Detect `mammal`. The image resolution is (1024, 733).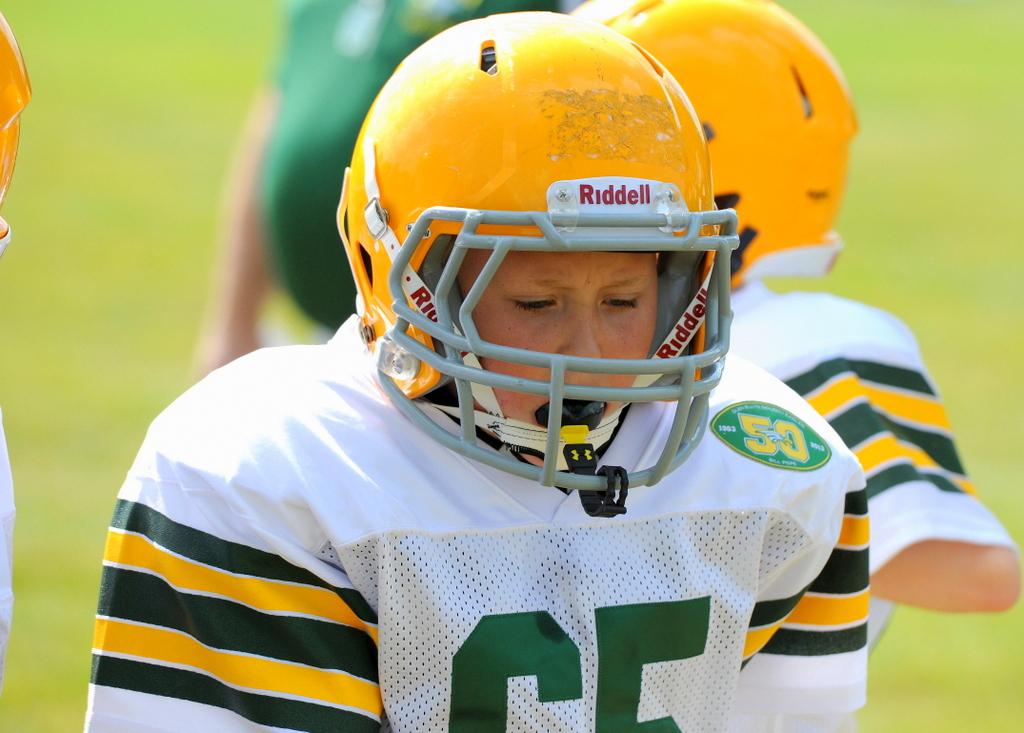
bbox=(84, 235, 875, 732).
